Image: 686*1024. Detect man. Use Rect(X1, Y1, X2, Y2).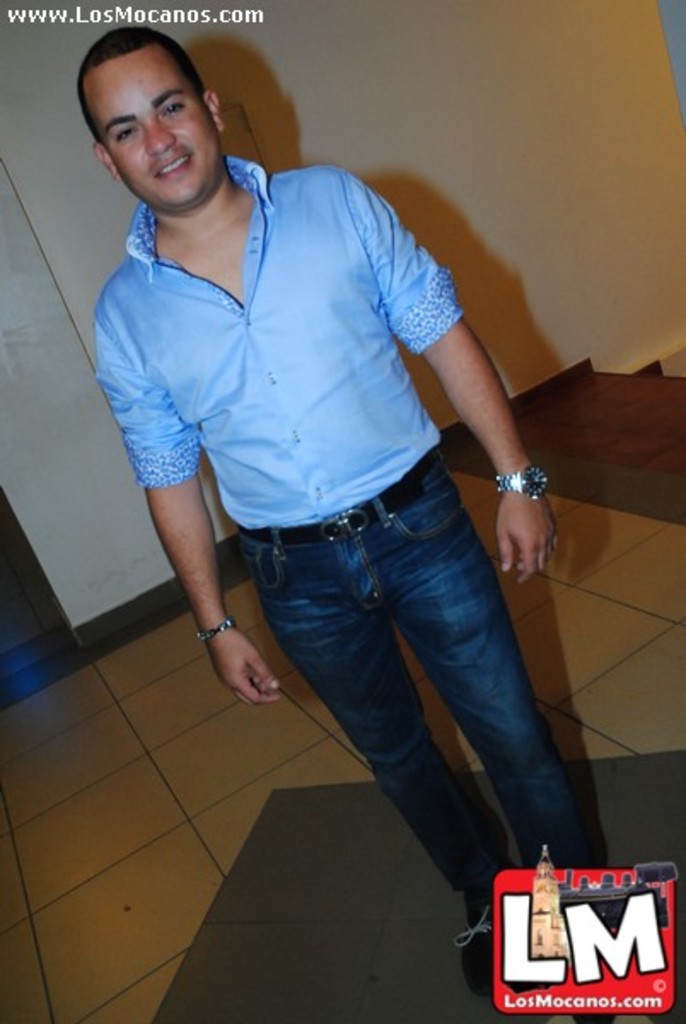
Rect(75, 44, 592, 928).
